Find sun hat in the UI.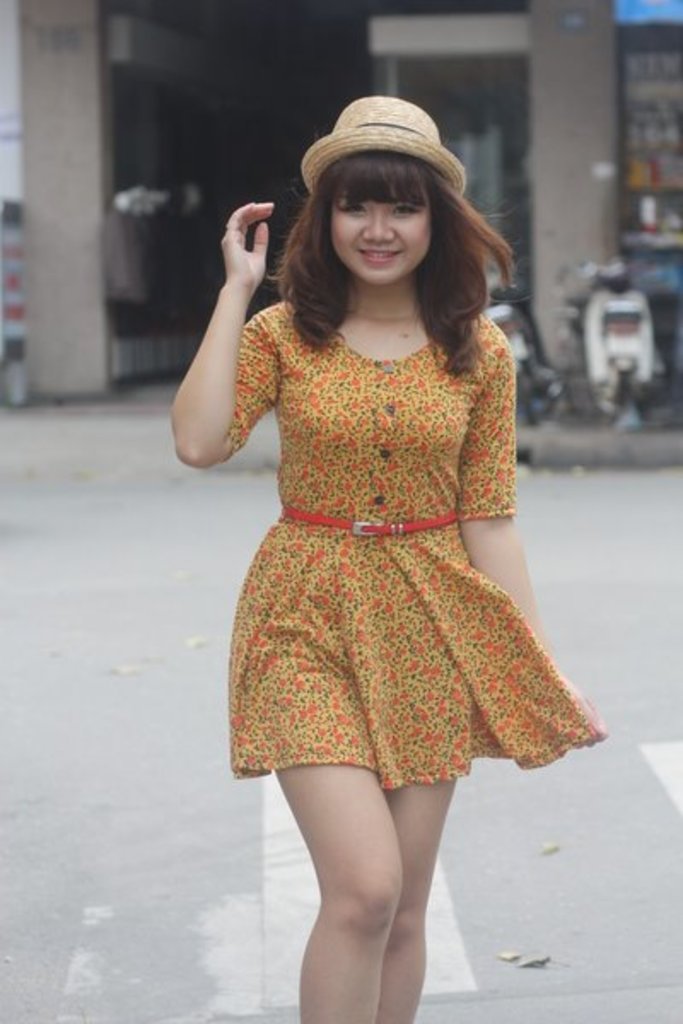
UI element at <bbox>294, 90, 475, 195</bbox>.
